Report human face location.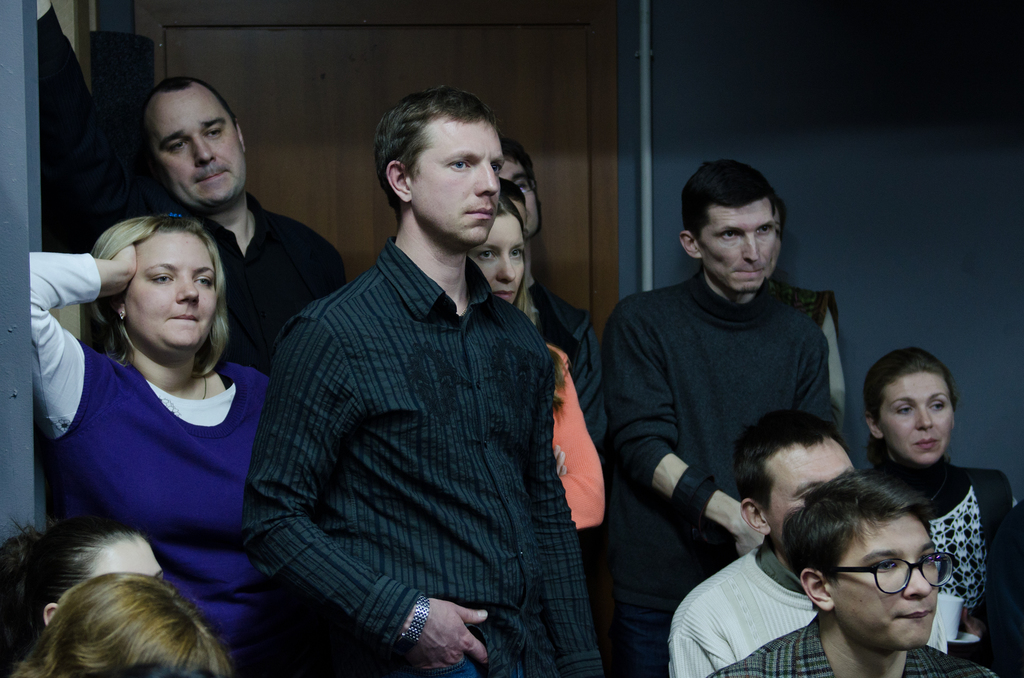
Report: (830, 510, 943, 652).
